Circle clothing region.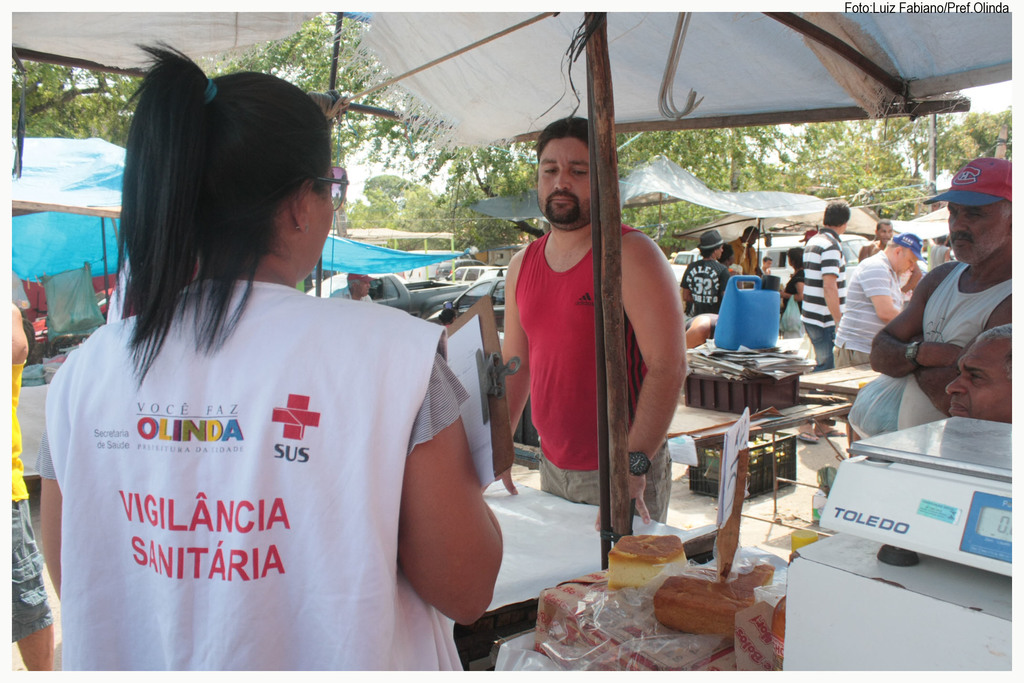
Region: (x1=684, y1=254, x2=728, y2=318).
